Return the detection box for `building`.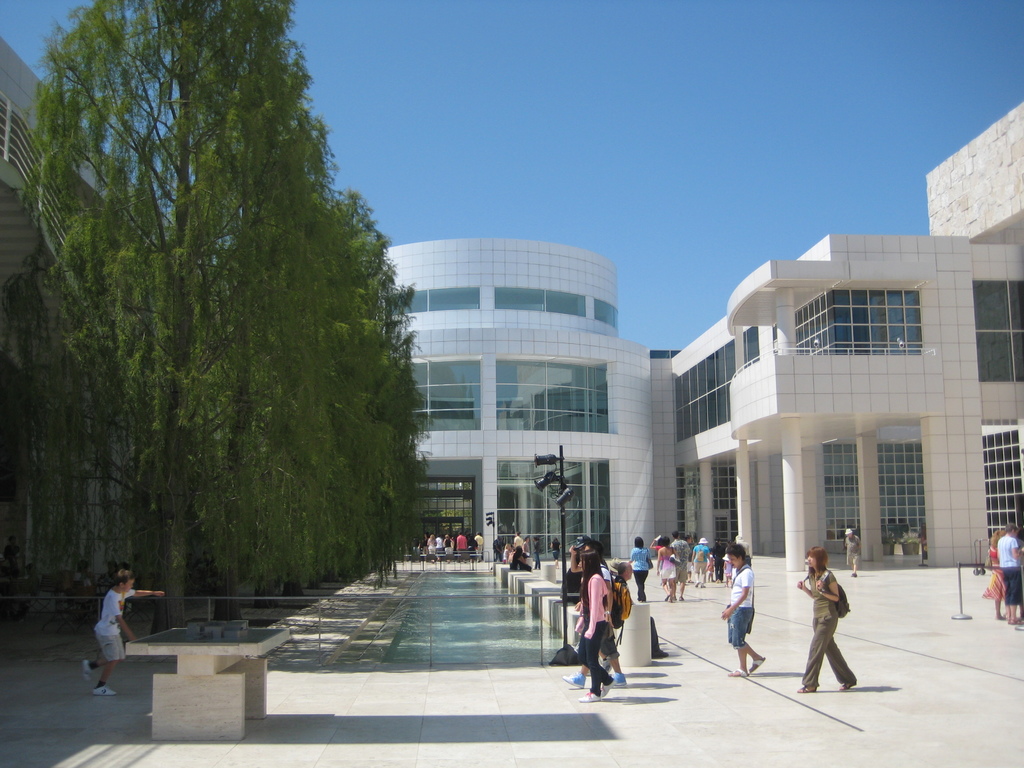
[x1=384, y1=243, x2=648, y2=576].
